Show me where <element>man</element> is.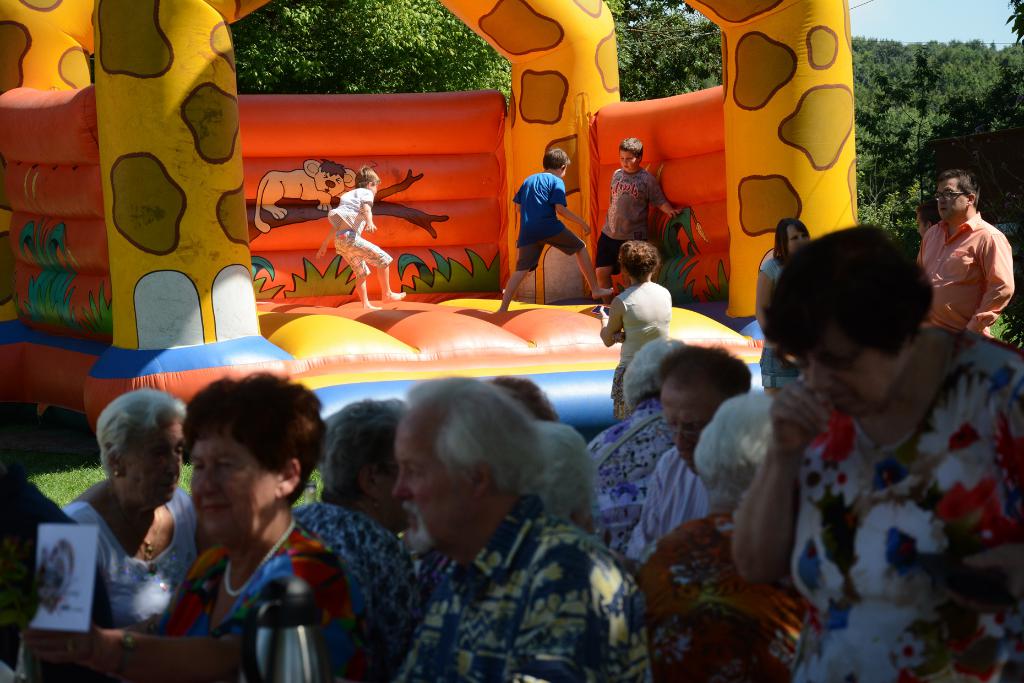
<element>man</element> is at pyautogui.locateOnScreen(621, 343, 756, 573).
